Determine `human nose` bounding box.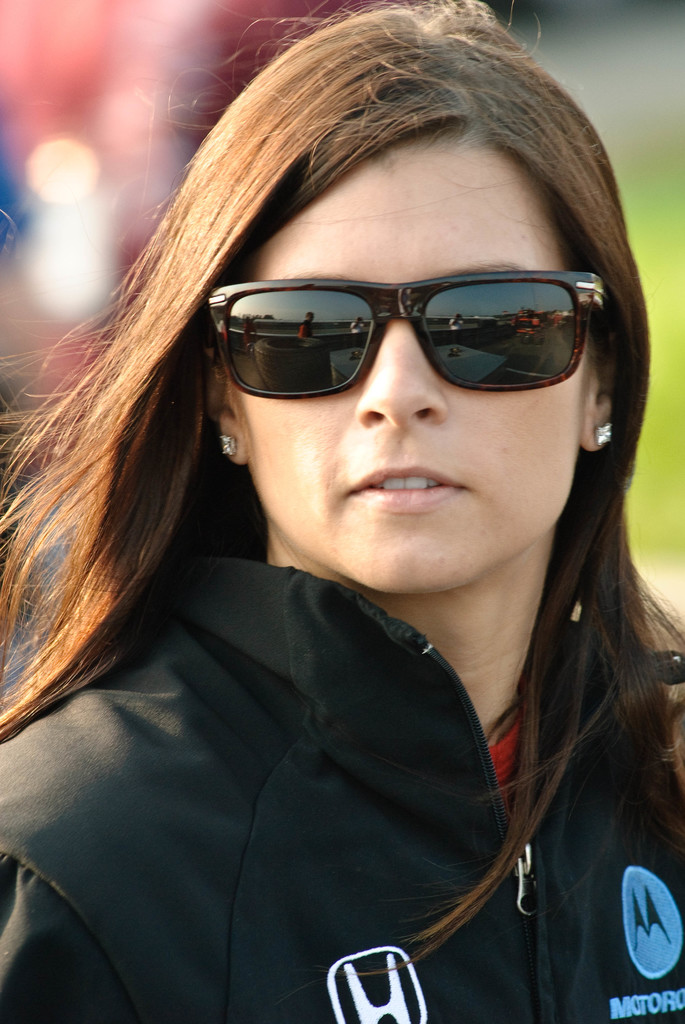
Determined: bbox=[356, 321, 454, 430].
